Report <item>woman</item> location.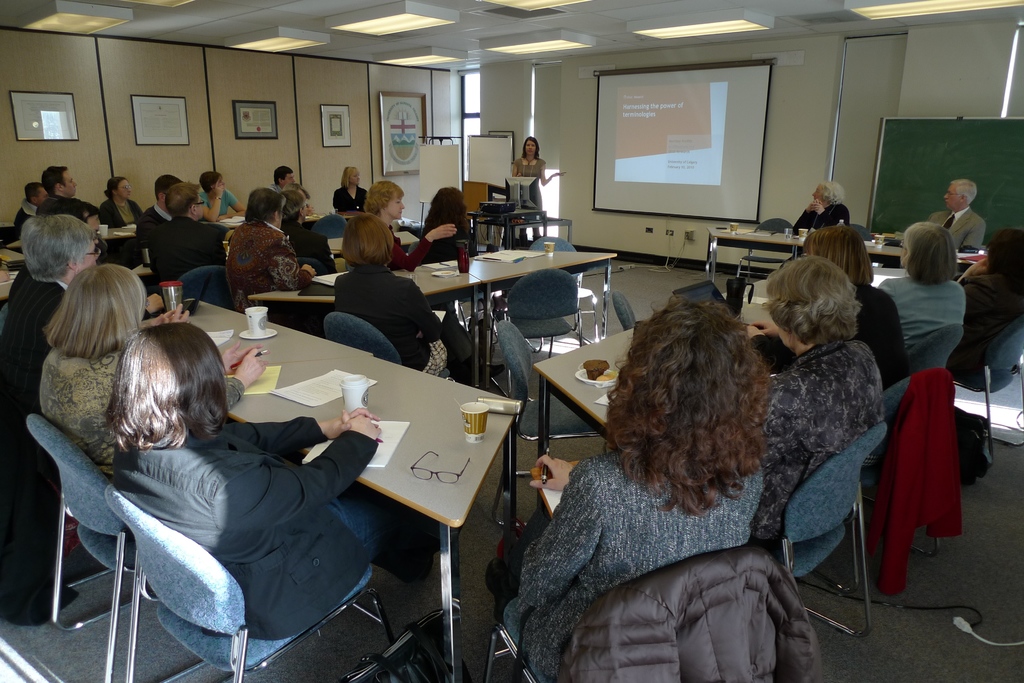
Report: <region>0, 213, 170, 625</region>.
